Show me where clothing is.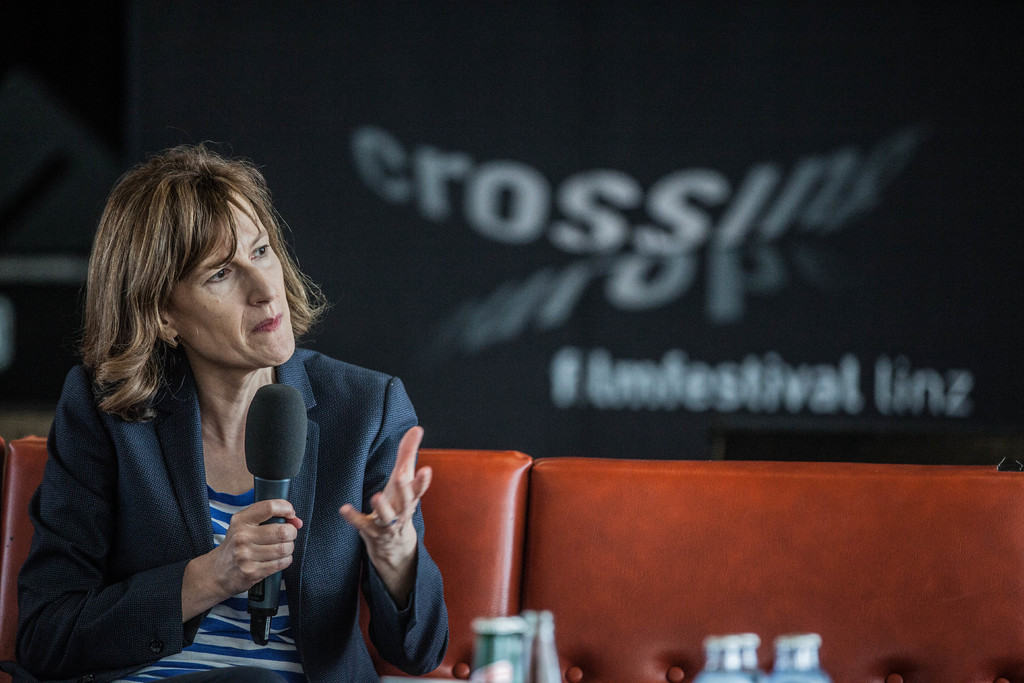
clothing is at (x1=19, y1=307, x2=394, y2=673).
